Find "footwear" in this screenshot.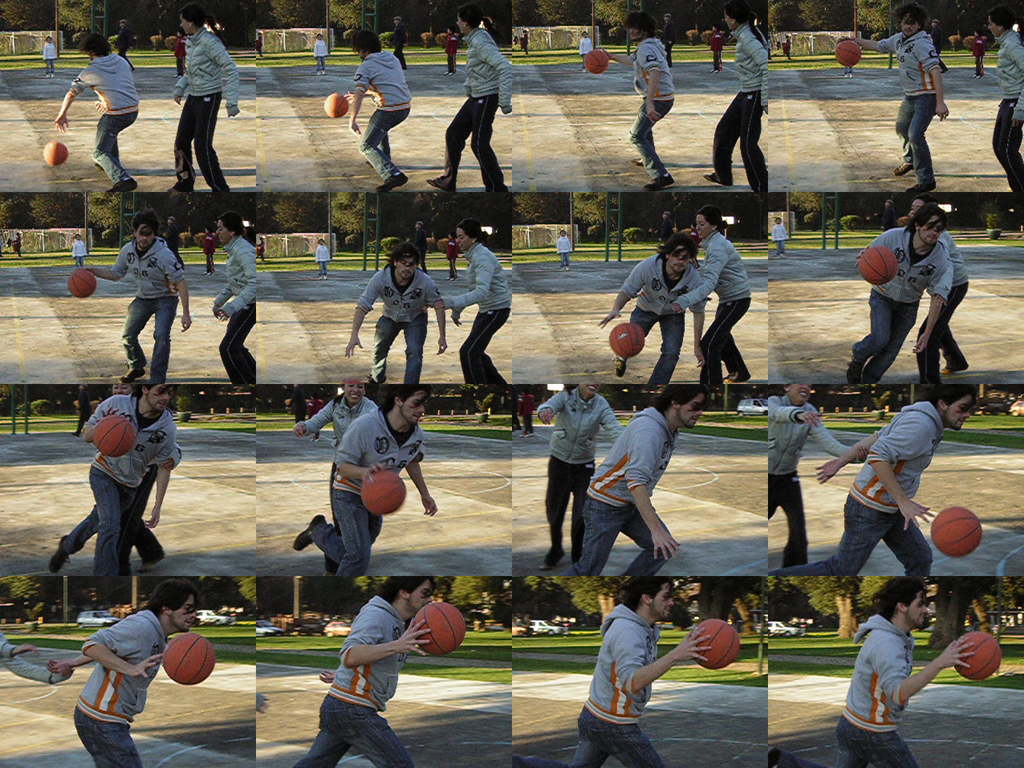
The bounding box for "footwear" is [x1=941, y1=362, x2=967, y2=376].
